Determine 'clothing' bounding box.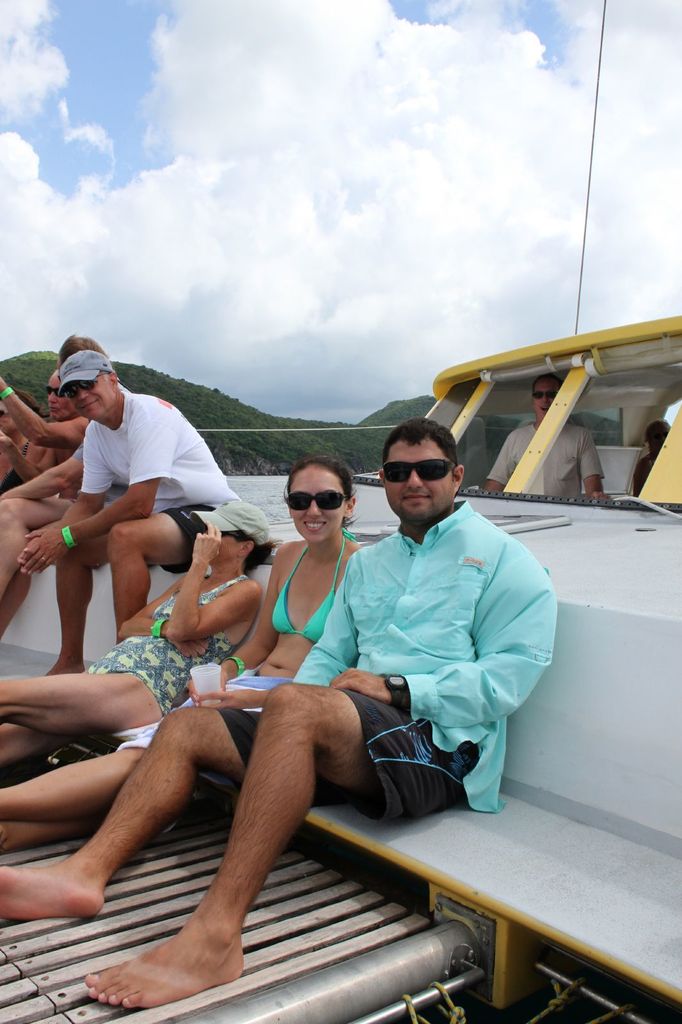
Determined: region(313, 474, 561, 828).
